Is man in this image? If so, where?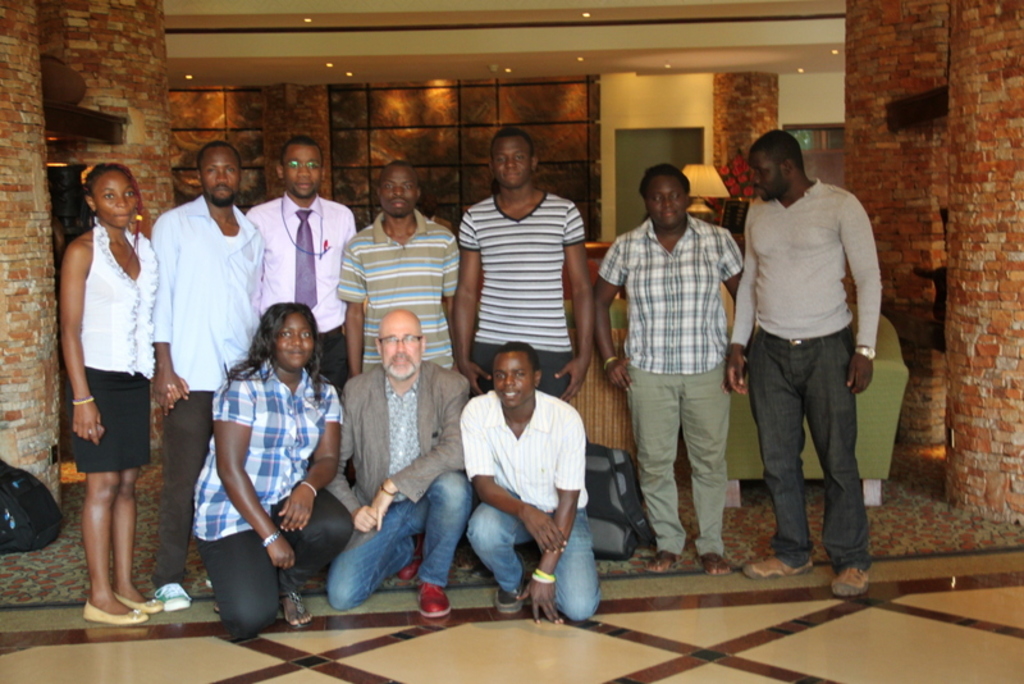
Yes, at pyautogui.locateOnScreen(449, 129, 595, 401).
